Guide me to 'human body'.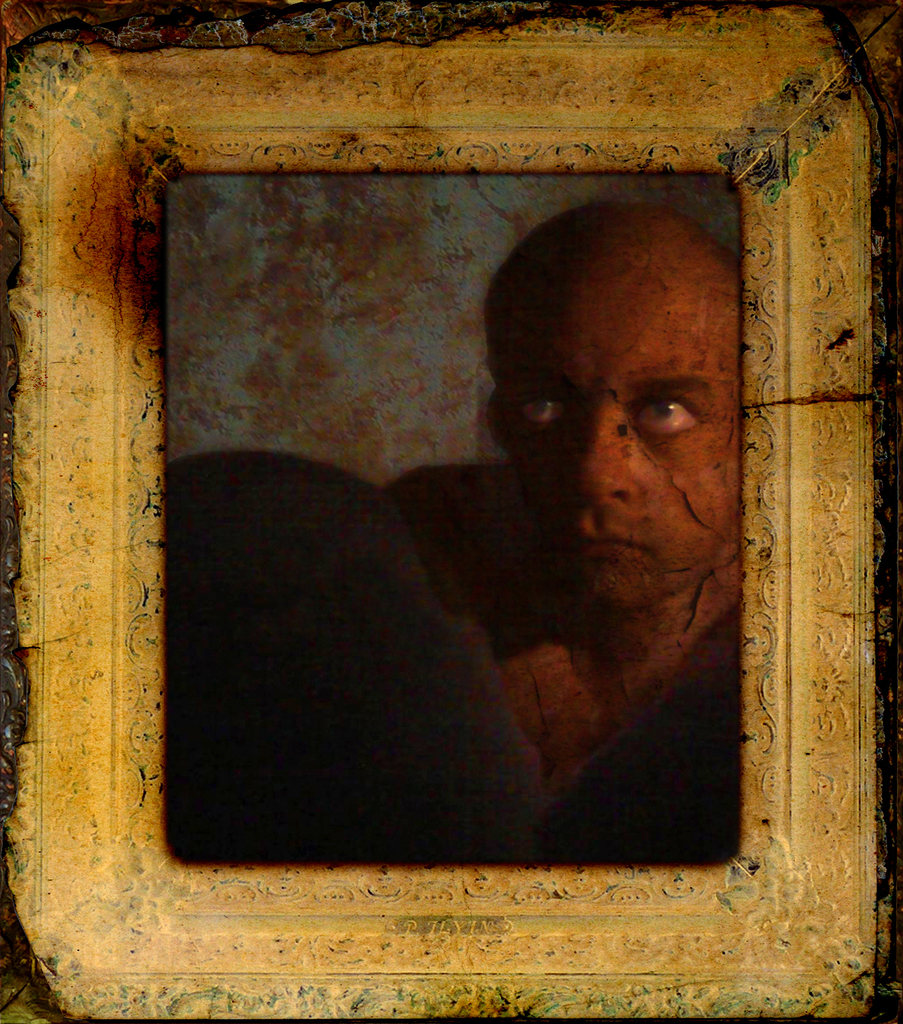
Guidance: [left=430, top=199, right=752, bottom=829].
